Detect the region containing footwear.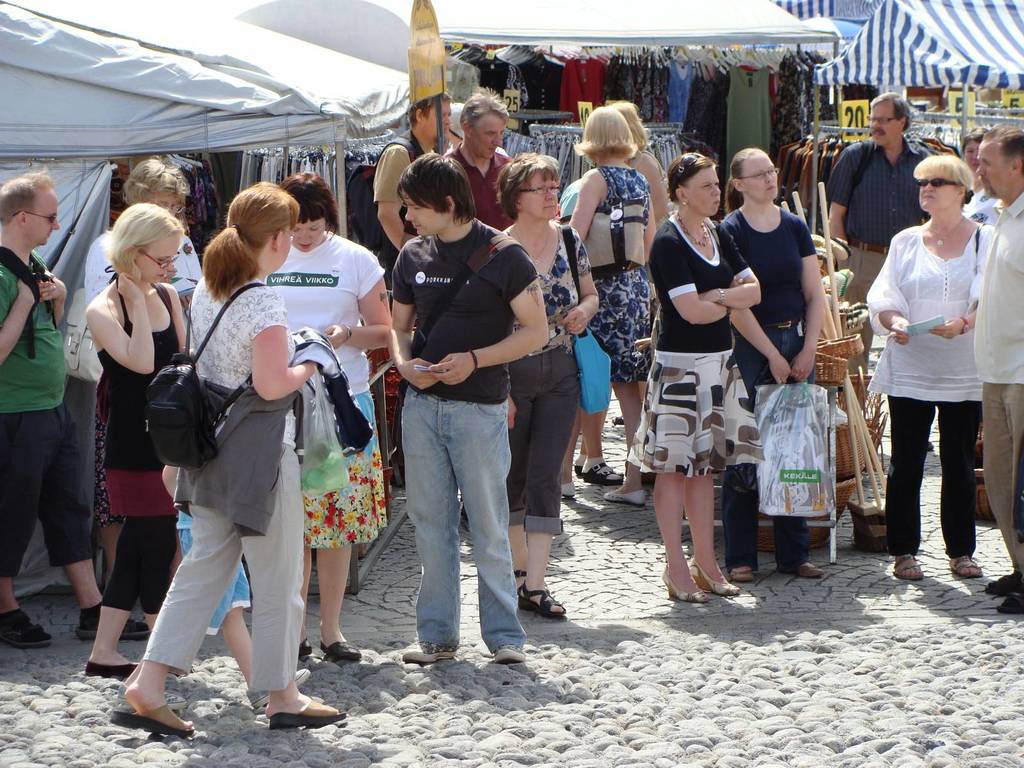
region(83, 657, 142, 678).
